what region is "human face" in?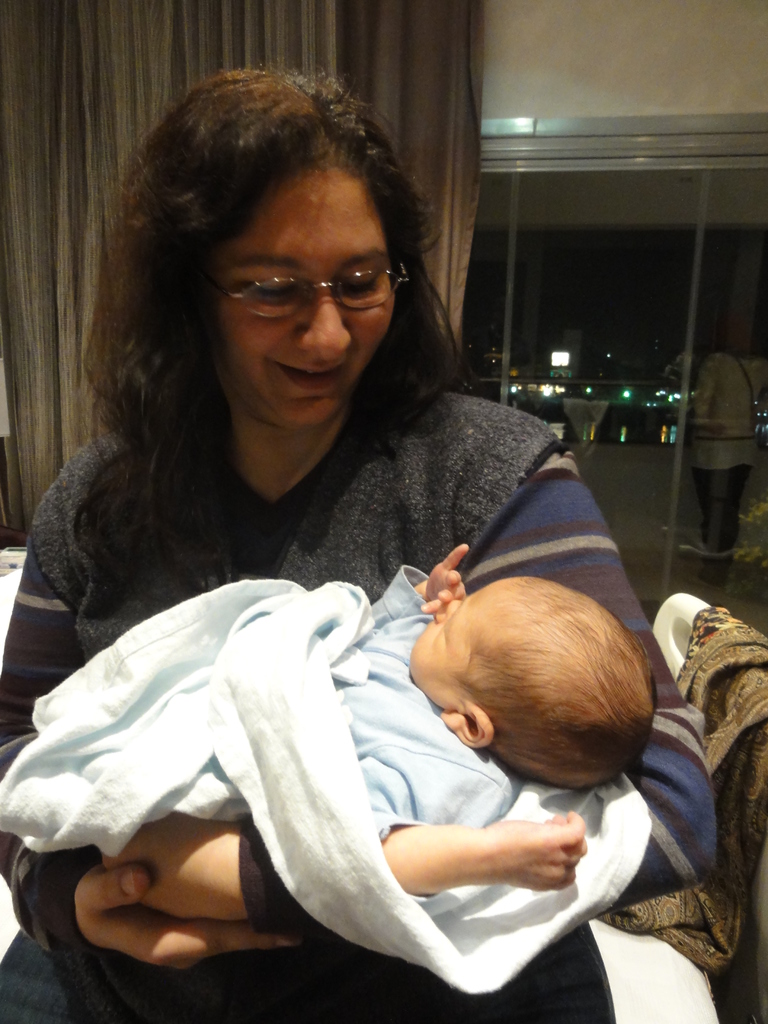
212, 161, 394, 426.
